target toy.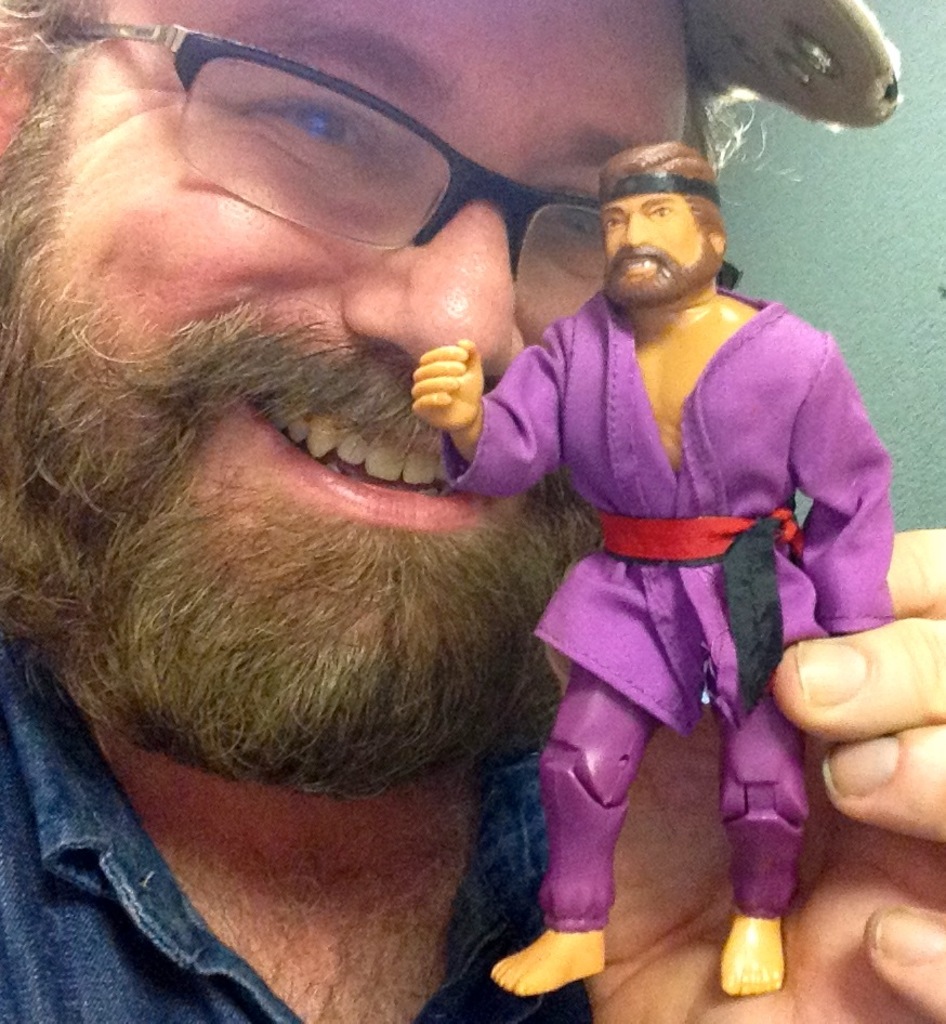
Target region: BBox(415, 142, 898, 990).
